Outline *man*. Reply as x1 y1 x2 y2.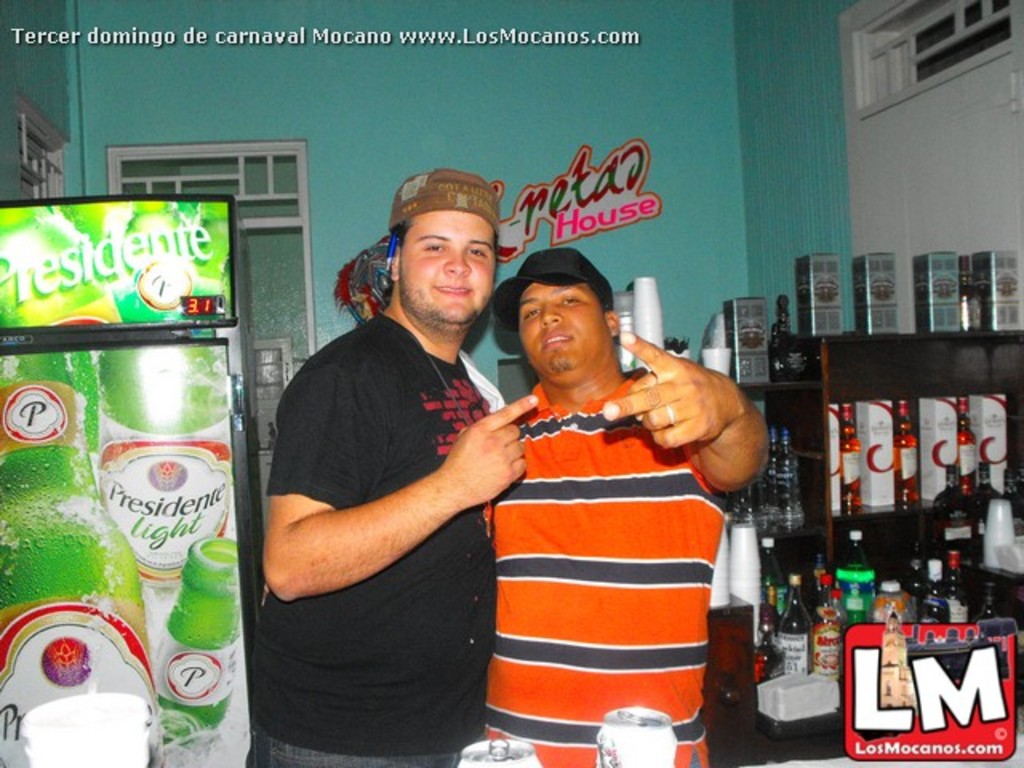
490 282 768 766.
